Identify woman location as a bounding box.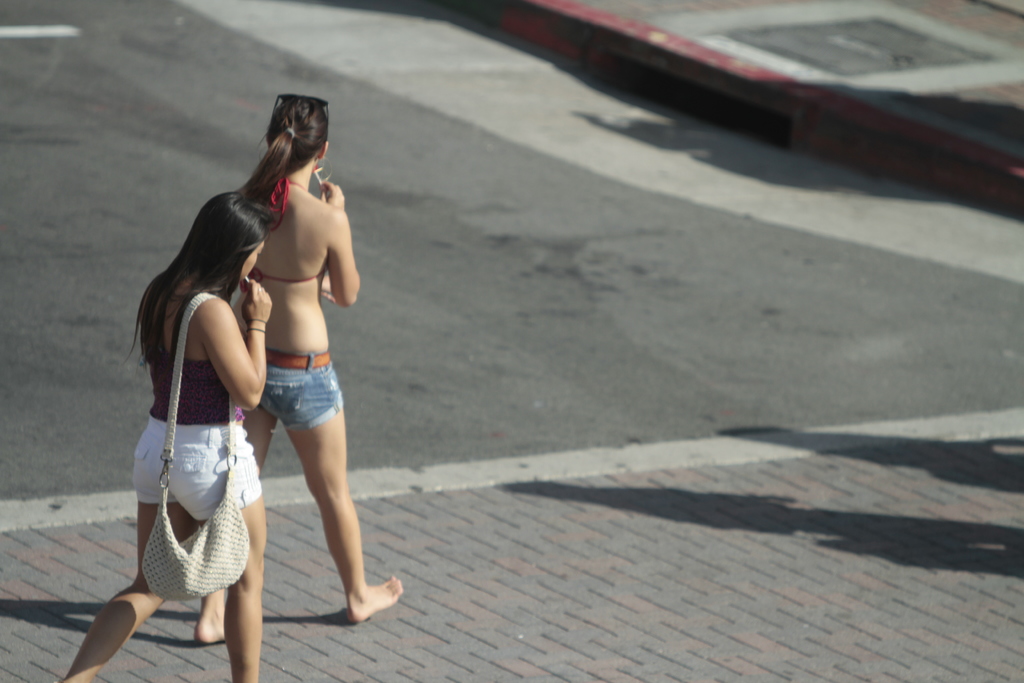
left=52, top=190, right=278, bottom=682.
